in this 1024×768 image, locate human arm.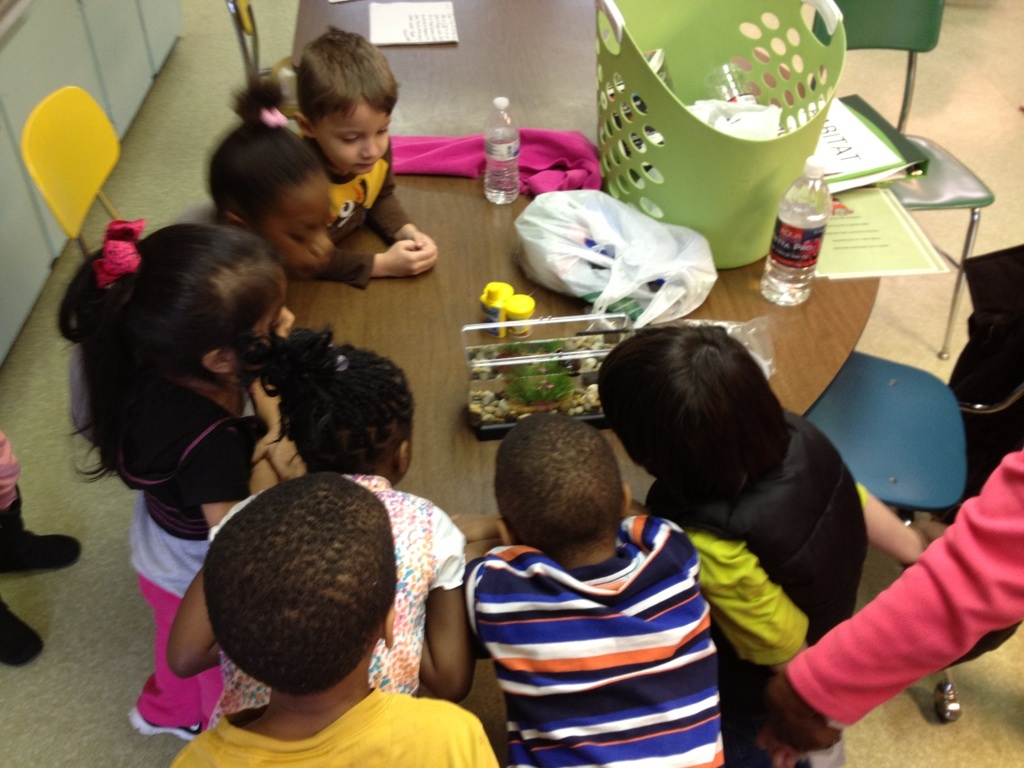
Bounding box: (311, 227, 439, 282).
